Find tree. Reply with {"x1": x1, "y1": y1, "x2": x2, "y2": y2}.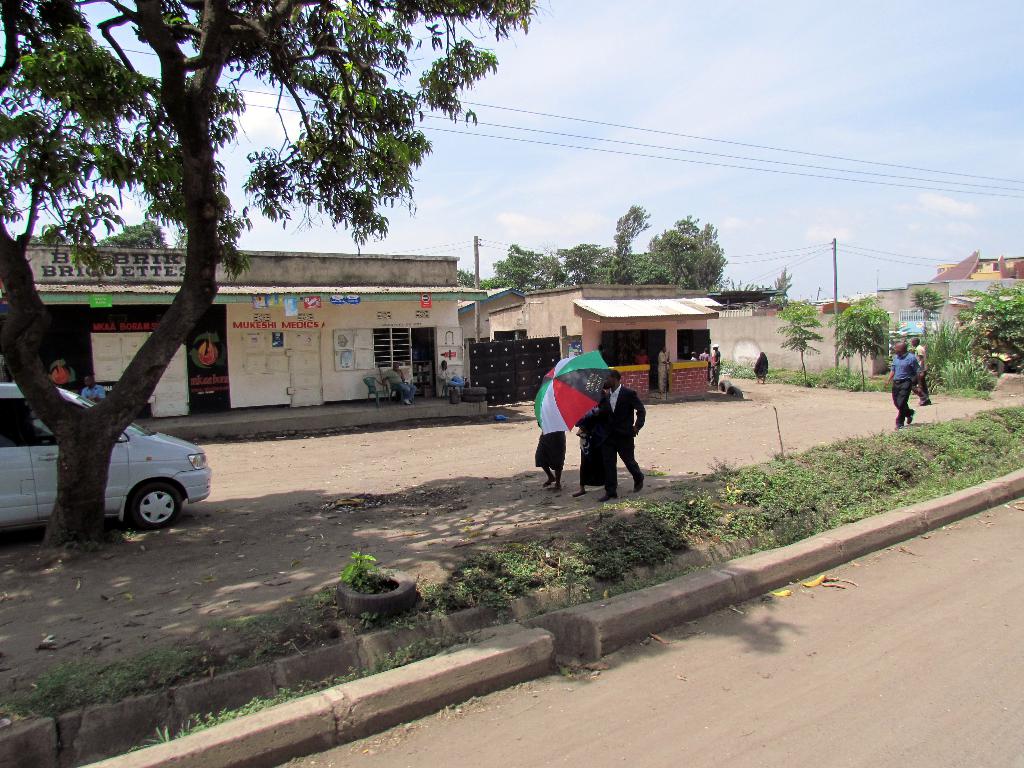
{"x1": 920, "y1": 280, "x2": 955, "y2": 346}.
